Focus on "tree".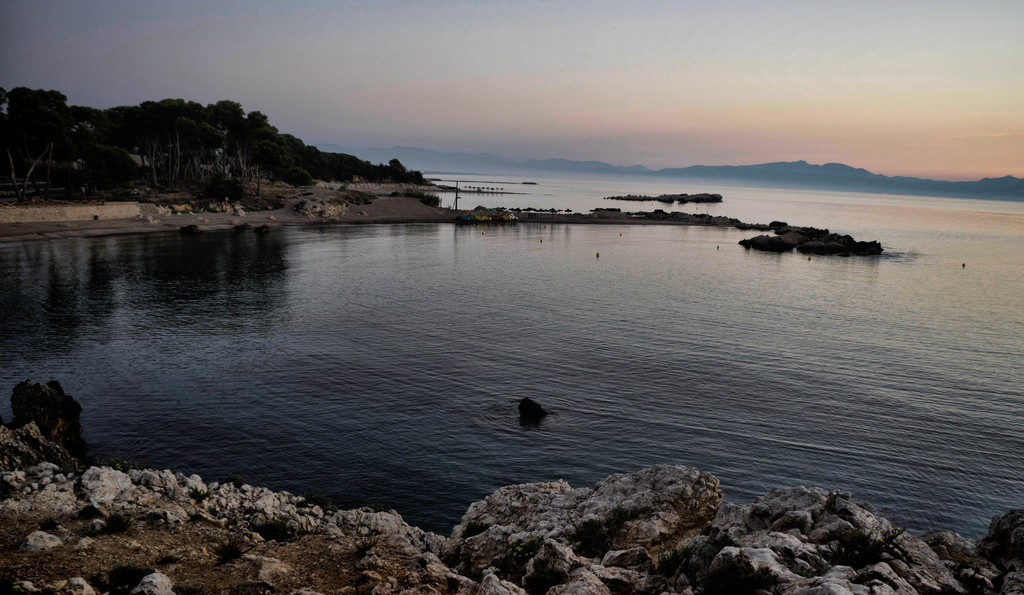
Focused at detection(0, 81, 430, 205).
